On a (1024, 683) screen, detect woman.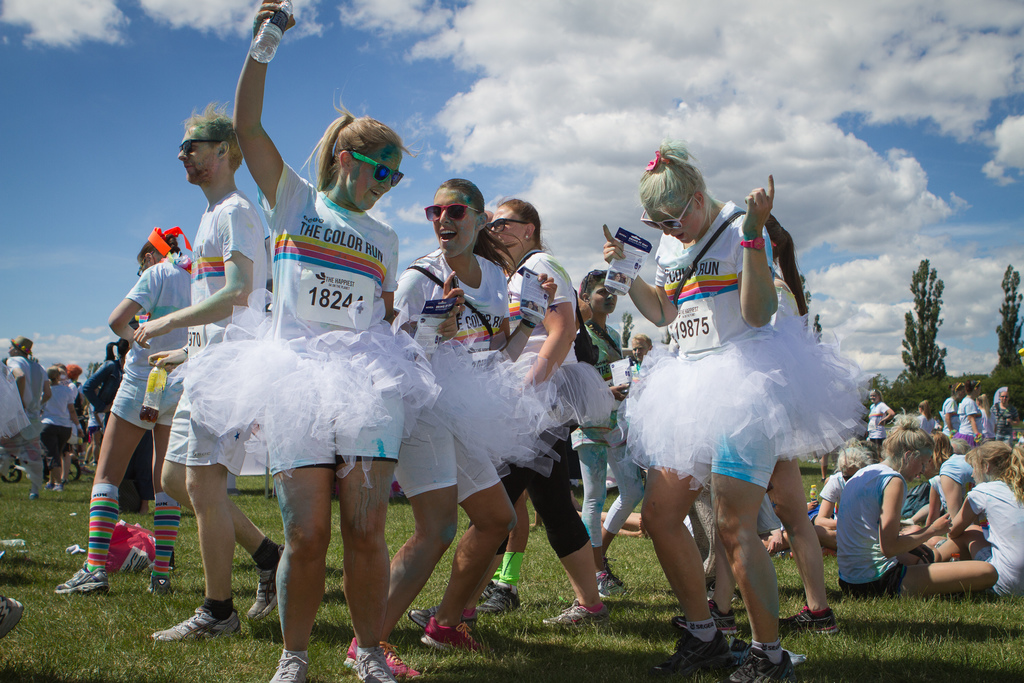
(left=833, top=420, right=999, bottom=596).
